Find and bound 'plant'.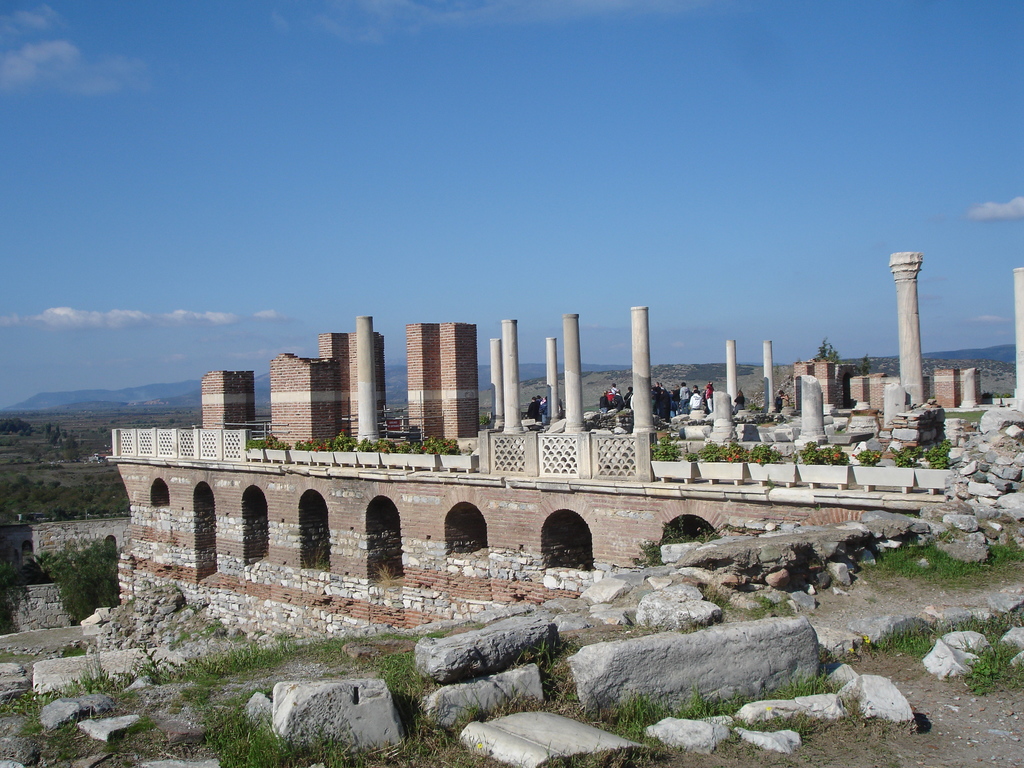
Bound: 354, 433, 376, 449.
